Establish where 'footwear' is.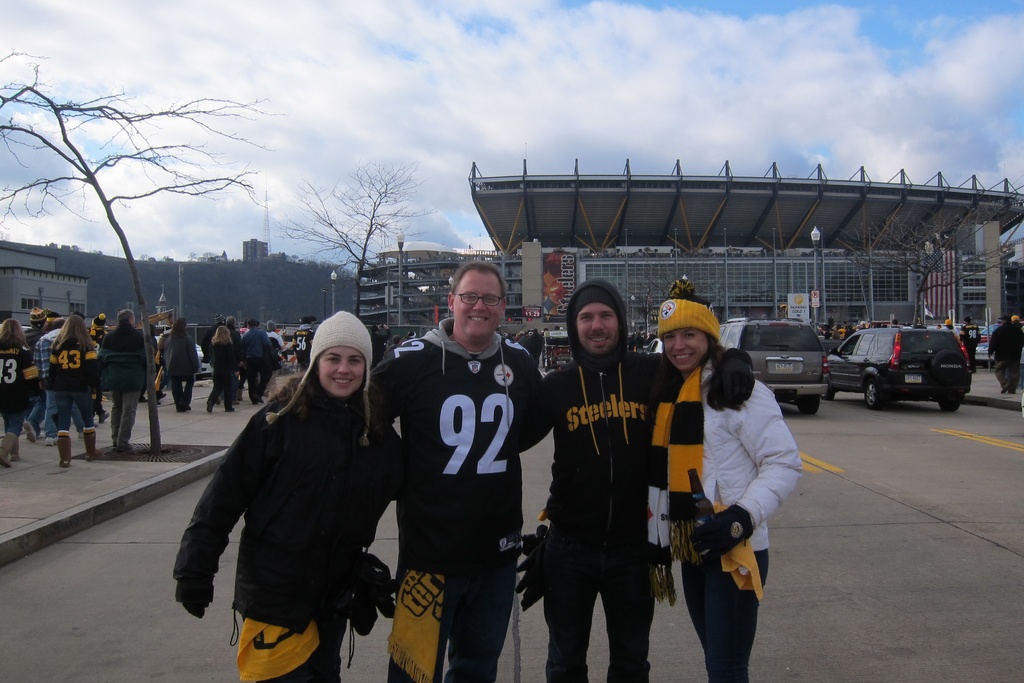
Established at (left=46, top=437, right=58, bottom=446).
